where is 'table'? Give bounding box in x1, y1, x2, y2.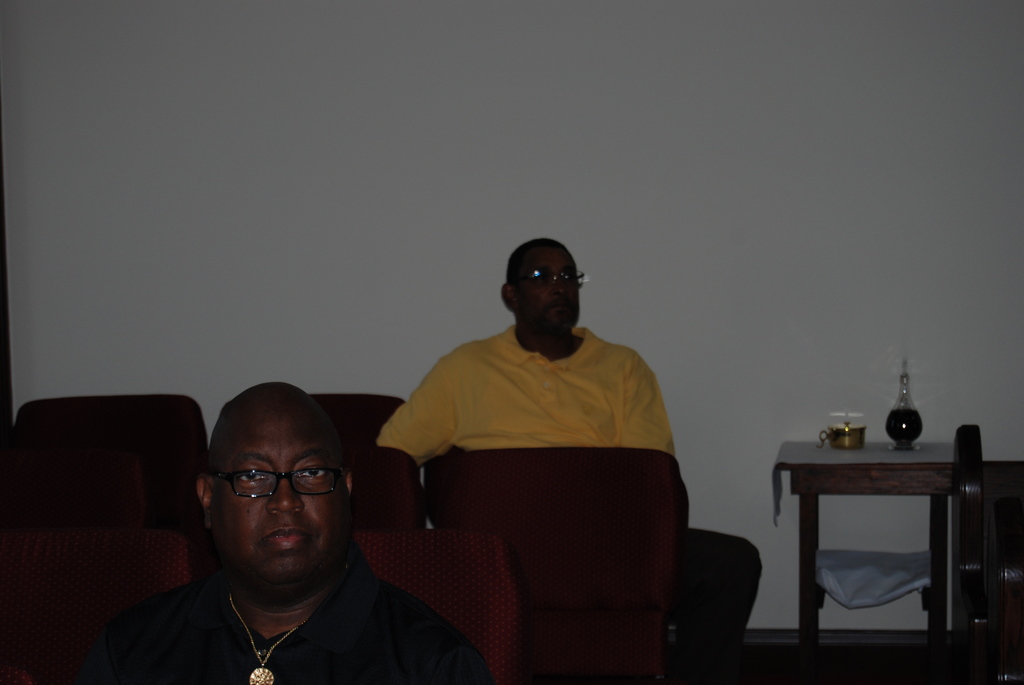
787, 439, 1008, 650.
